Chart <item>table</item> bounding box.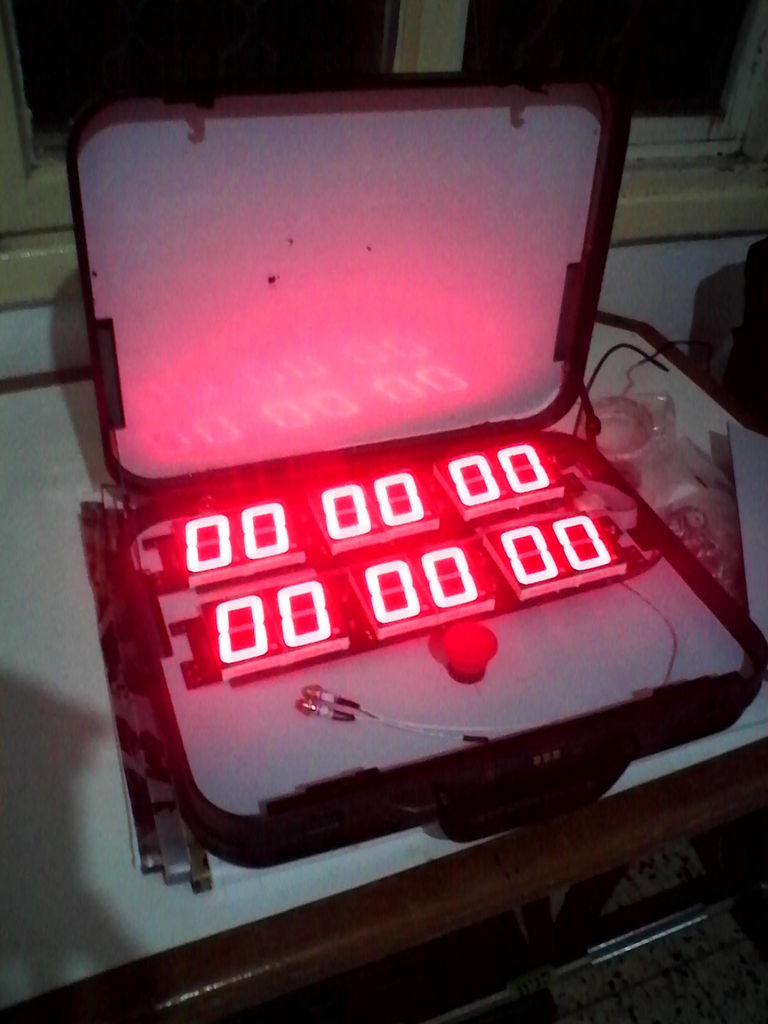
Charted: <box>0,309,767,1023</box>.
